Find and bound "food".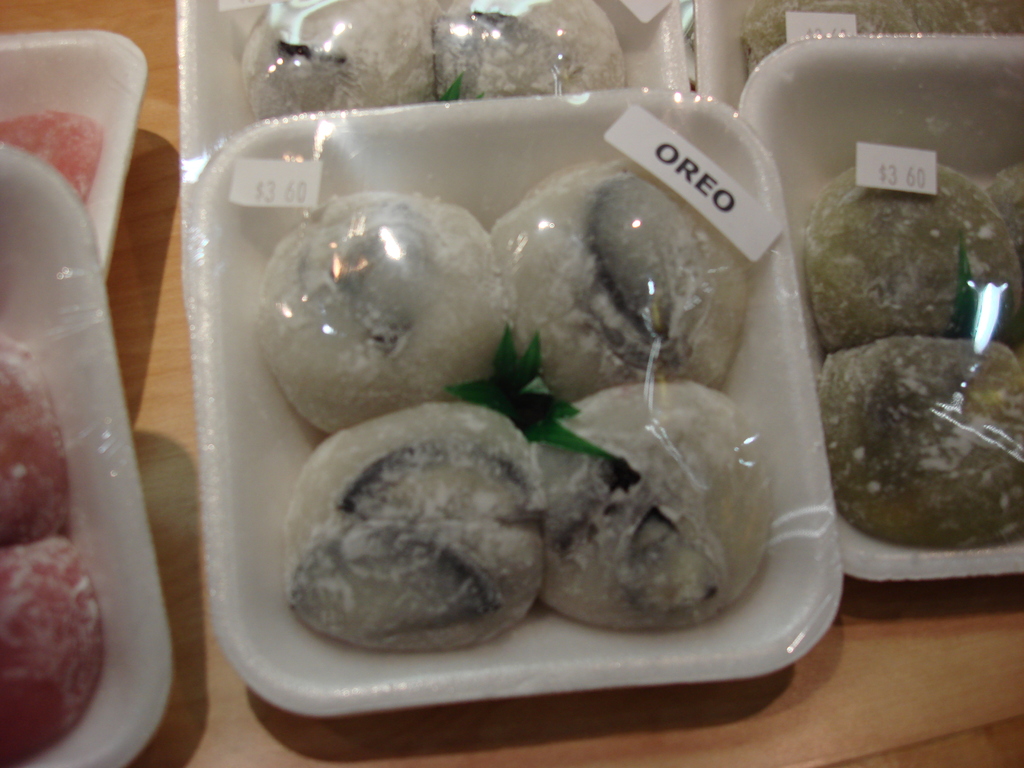
Bound: 429, 0, 625, 103.
